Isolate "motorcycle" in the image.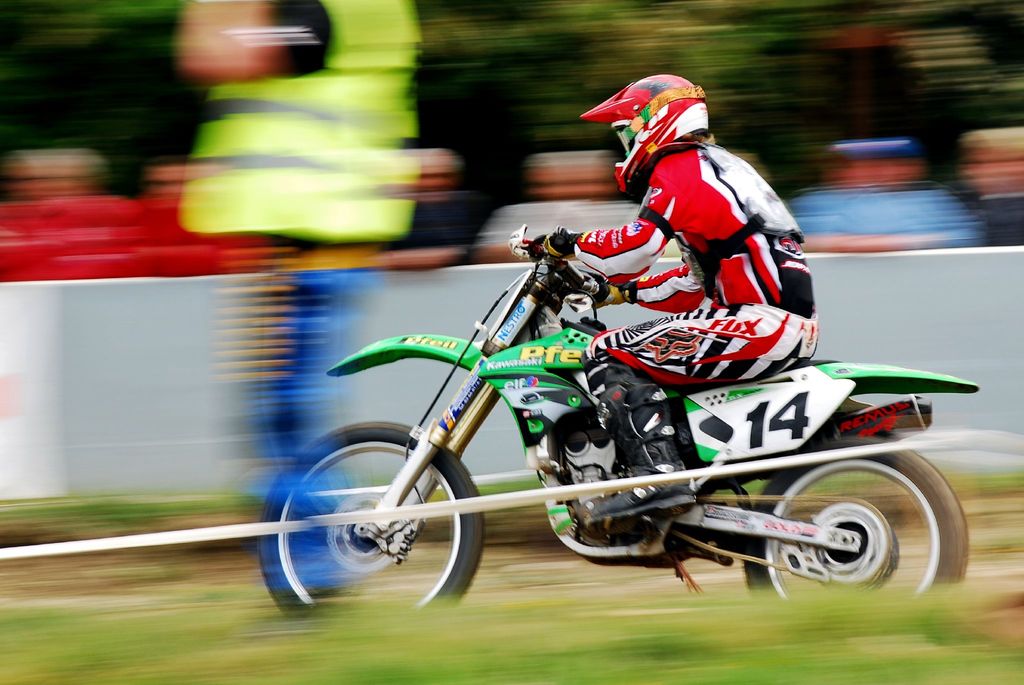
Isolated region: [250, 220, 978, 608].
